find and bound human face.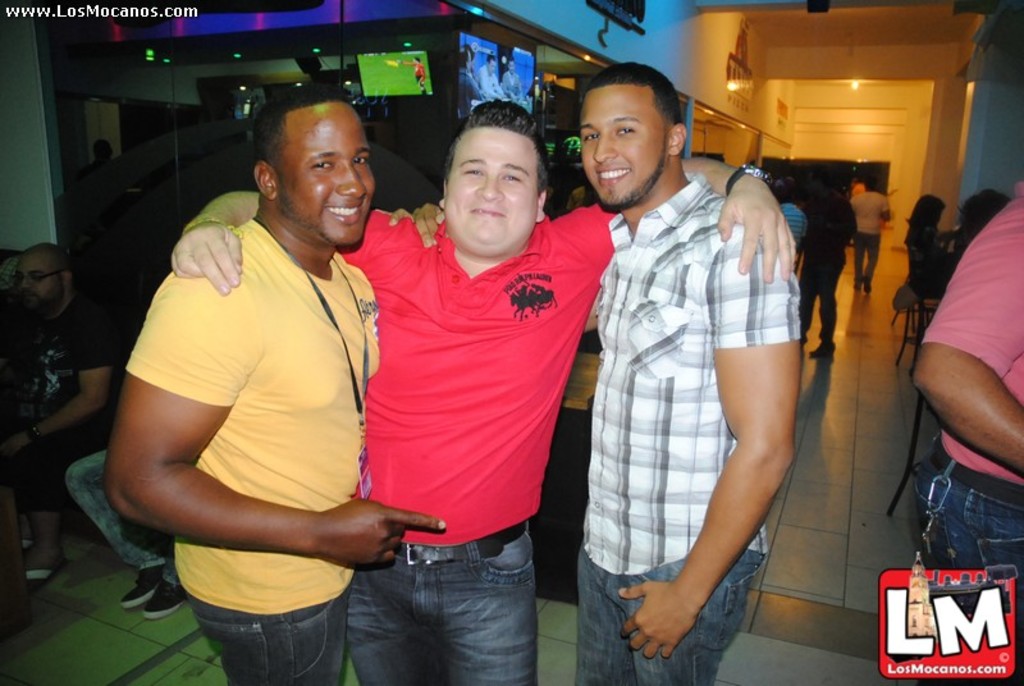
Bound: detection(444, 127, 540, 253).
